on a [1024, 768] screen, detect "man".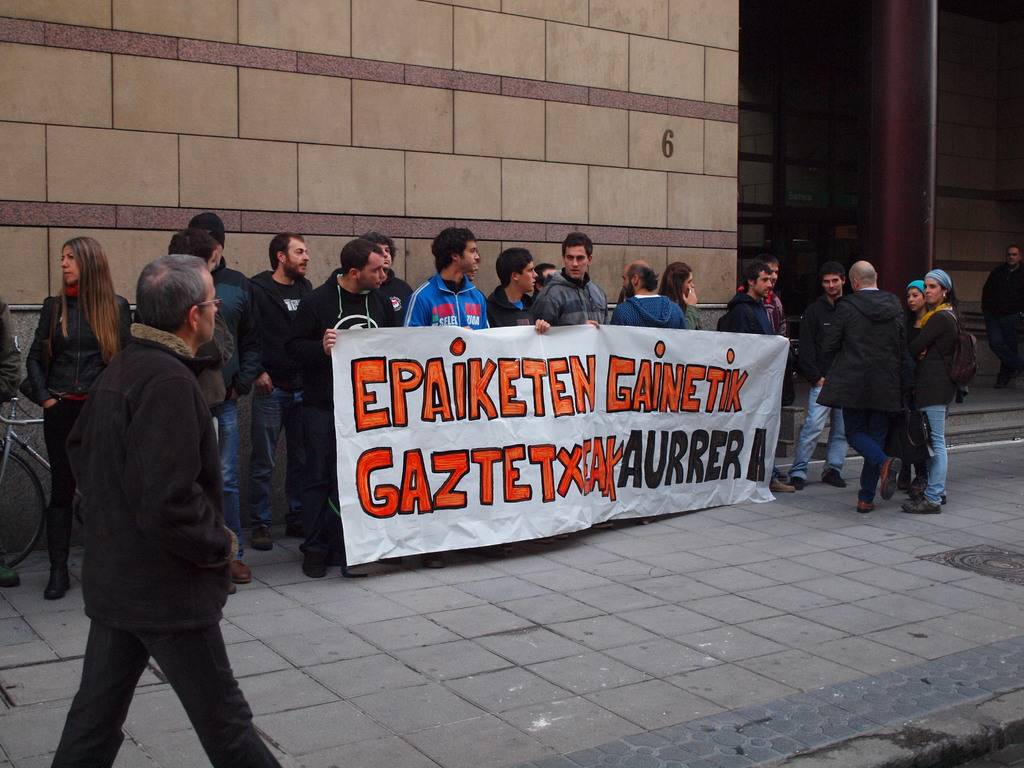
box(723, 260, 792, 492).
